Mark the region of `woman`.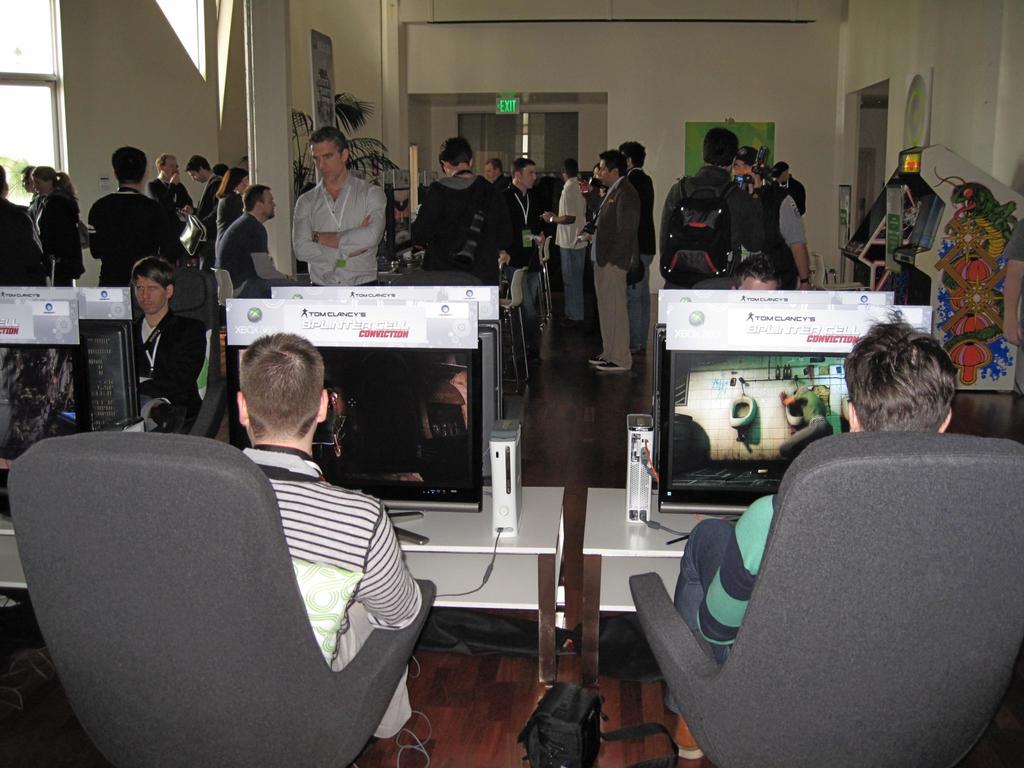
Region: locate(215, 166, 251, 260).
